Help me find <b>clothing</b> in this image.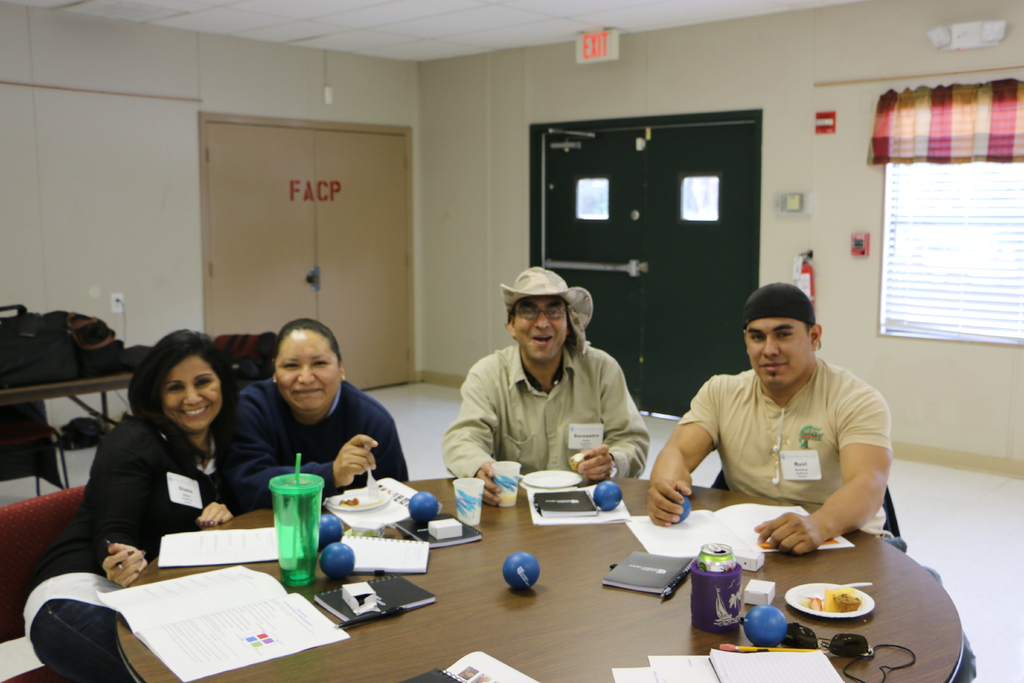
Found it: [20, 407, 244, 682].
